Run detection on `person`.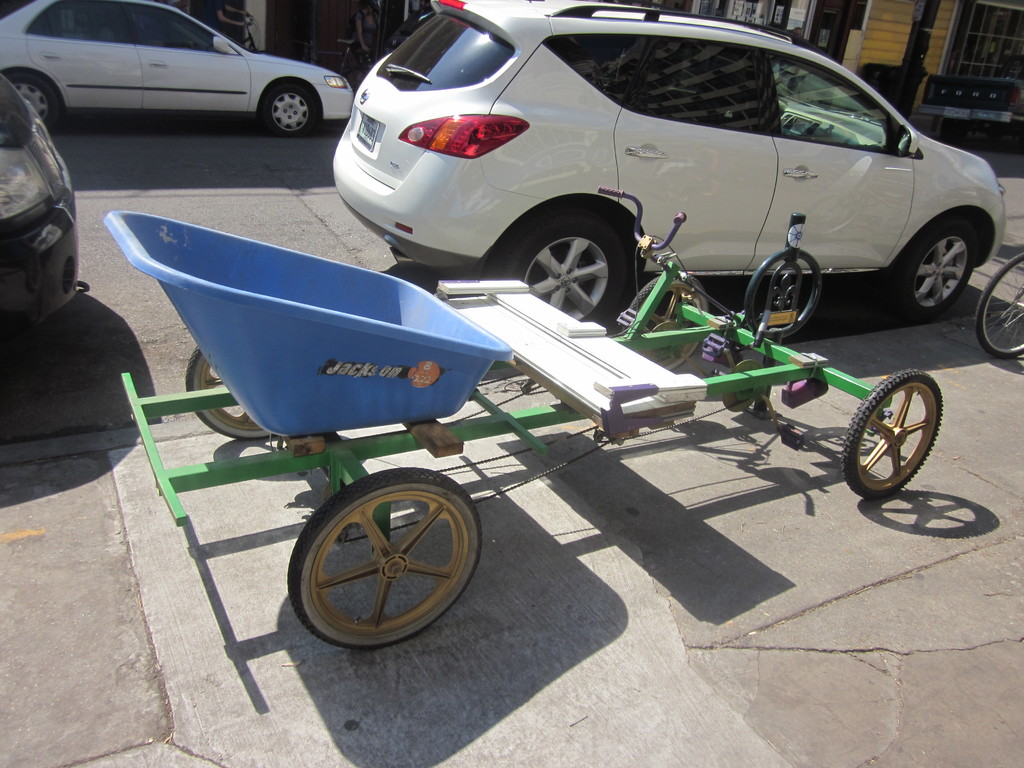
Result: [x1=340, y1=3, x2=378, y2=84].
